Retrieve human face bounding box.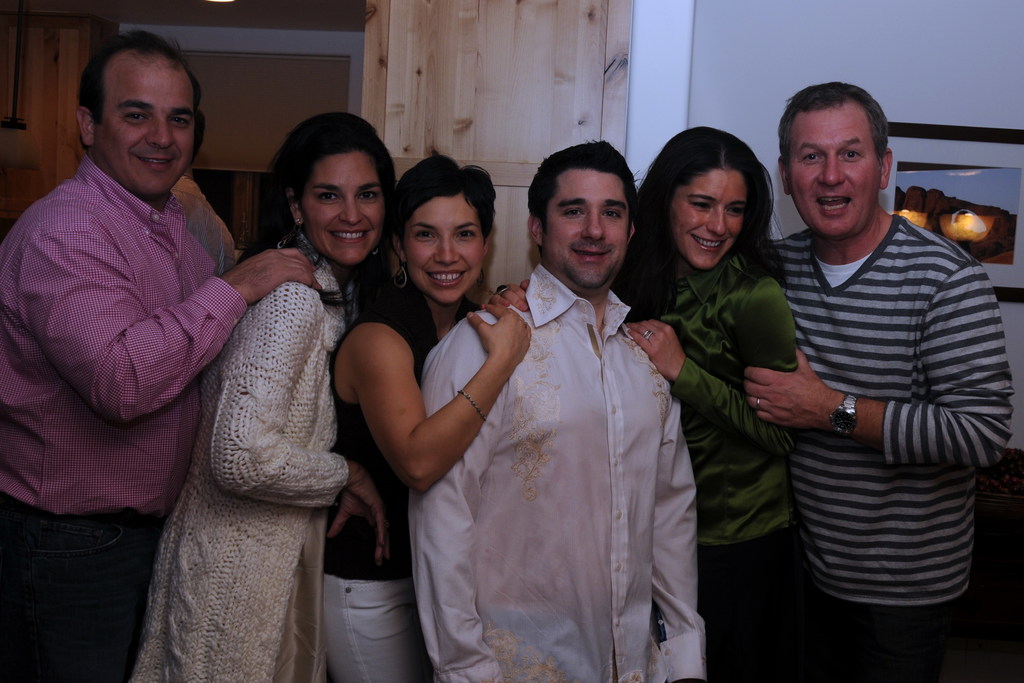
Bounding box: [97, 58, 200, 200].
